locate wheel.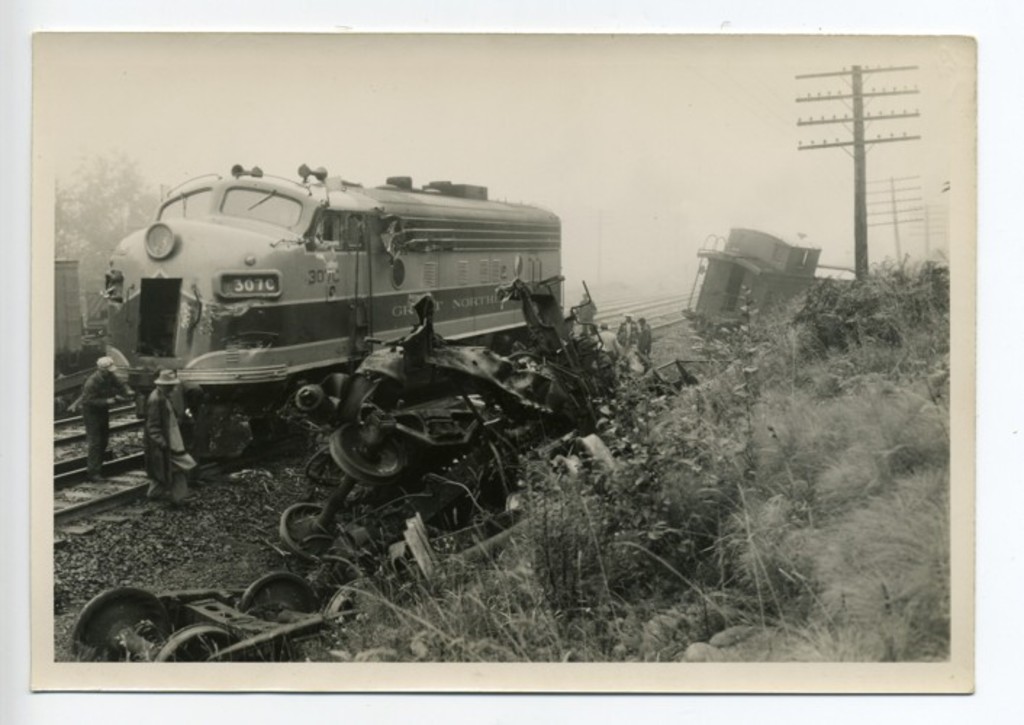
Bounding box: Rect(326, 577, 374, 616).
